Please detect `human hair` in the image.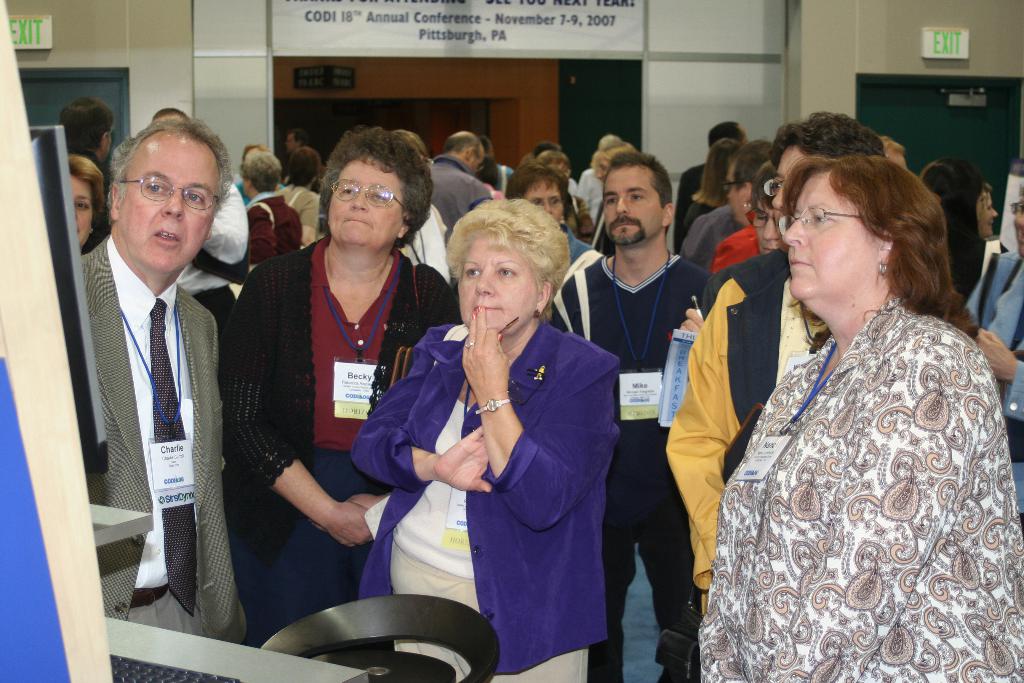
detection(239, 149, 278, 197).
